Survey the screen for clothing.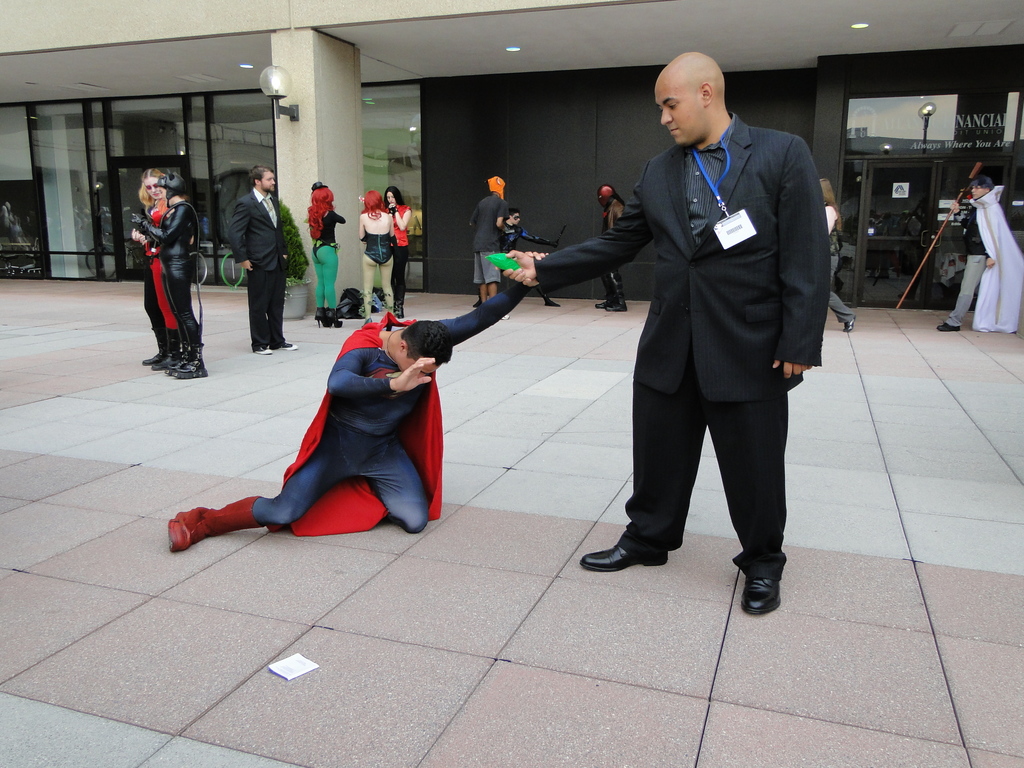
Survey found: left=467, top=192, right=506, bottom=281.
